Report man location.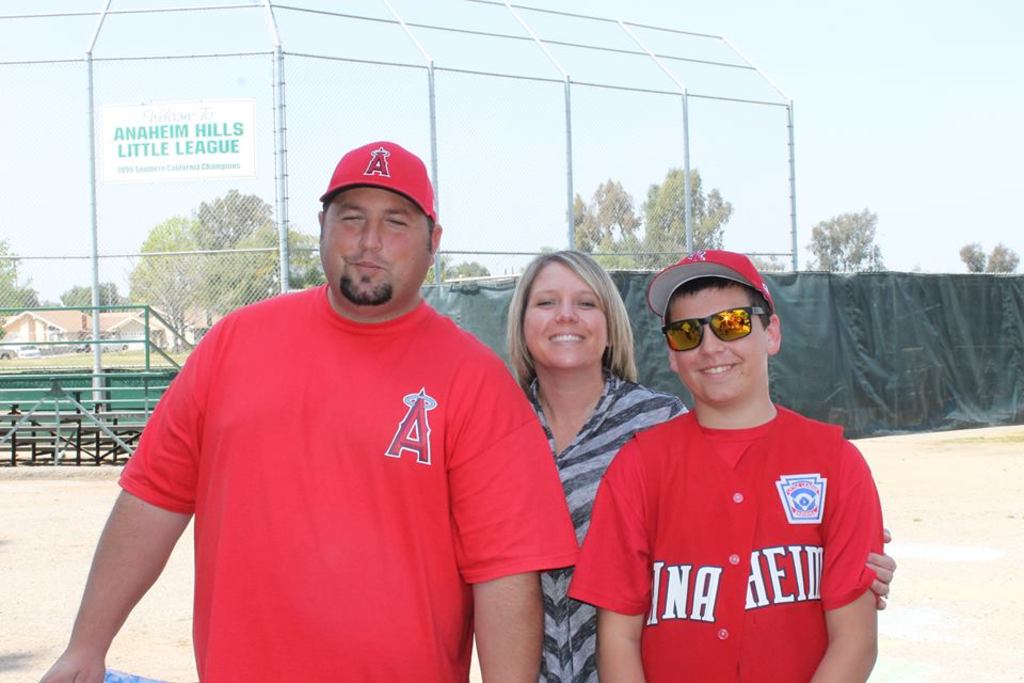
Report: l=96, t=130, r=570, b=674.
